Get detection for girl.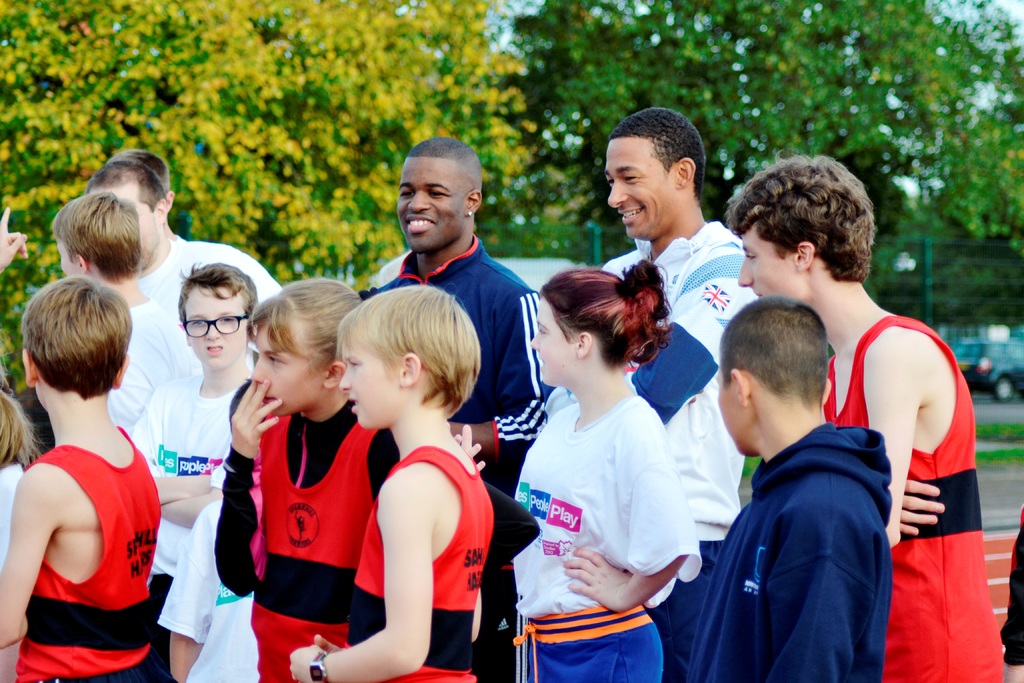
Detection: select_region(511, 255, 702, 682).
